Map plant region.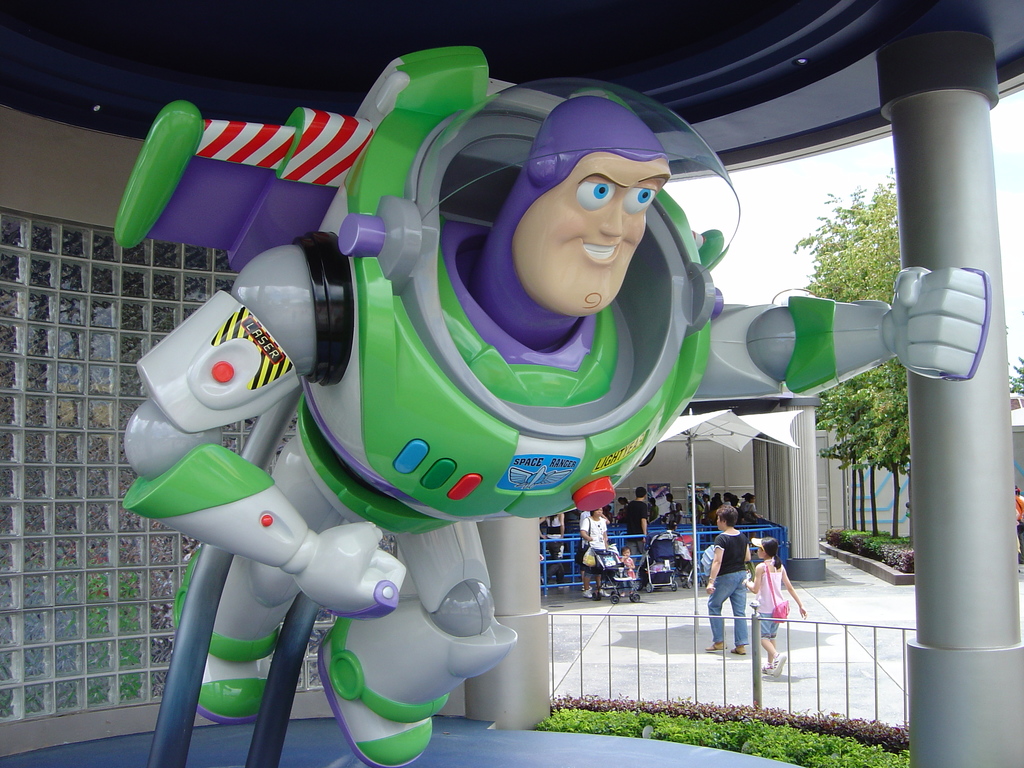
Mapped to (884, 544, 913, 569).
